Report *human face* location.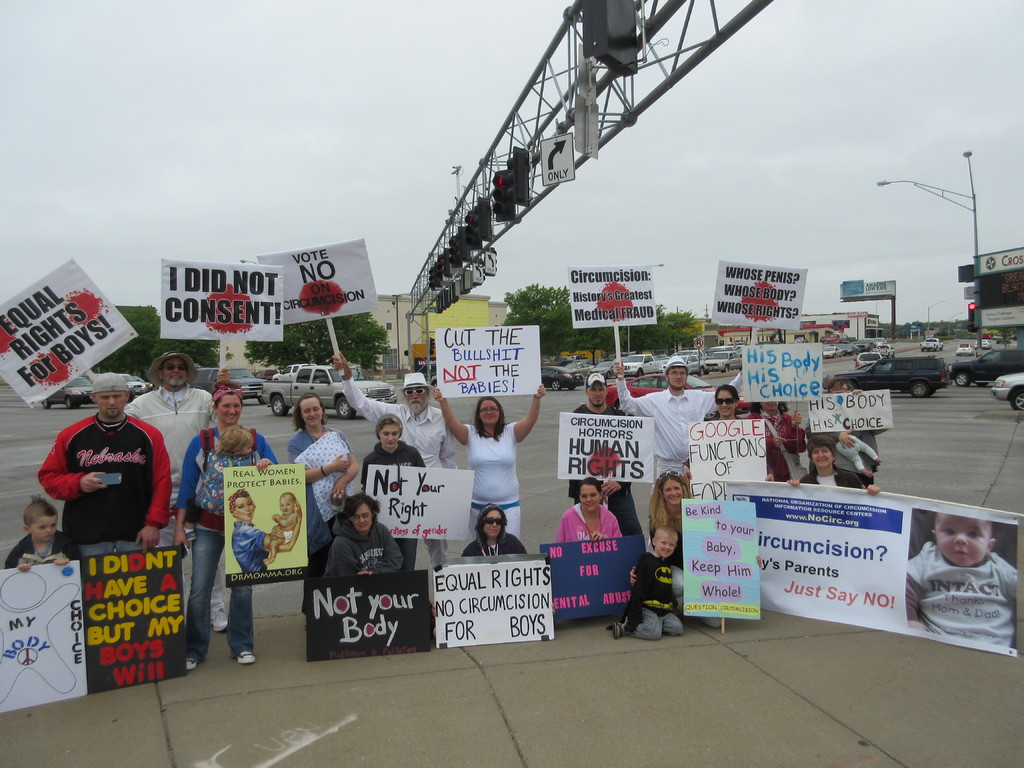
Report: pyautogui.locateOnScreen(658, 531, 676, 559).
